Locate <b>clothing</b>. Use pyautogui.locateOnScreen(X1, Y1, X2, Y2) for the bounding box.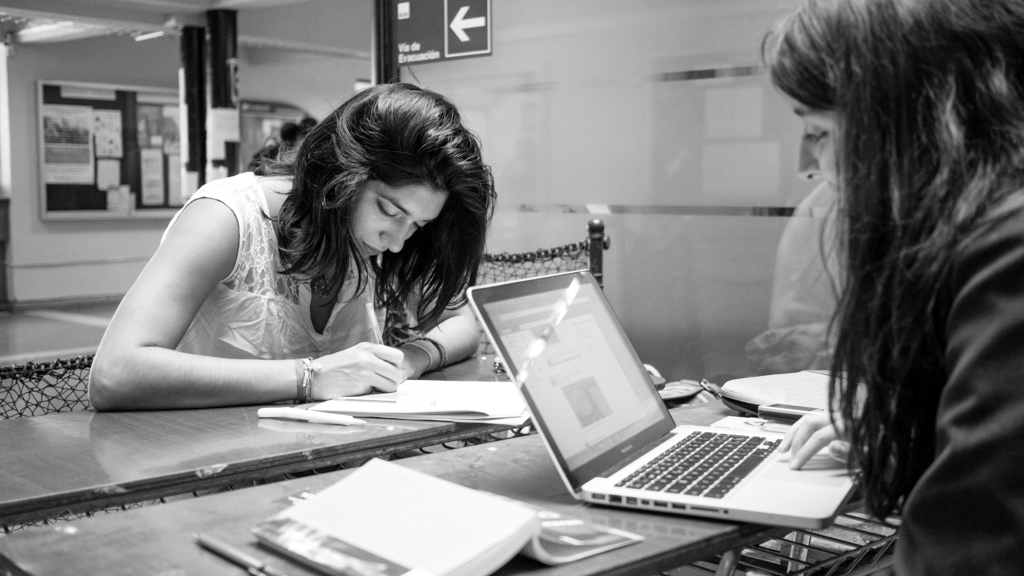
pyautogui.locateOnScreen(881, 154, 1023, 575).
